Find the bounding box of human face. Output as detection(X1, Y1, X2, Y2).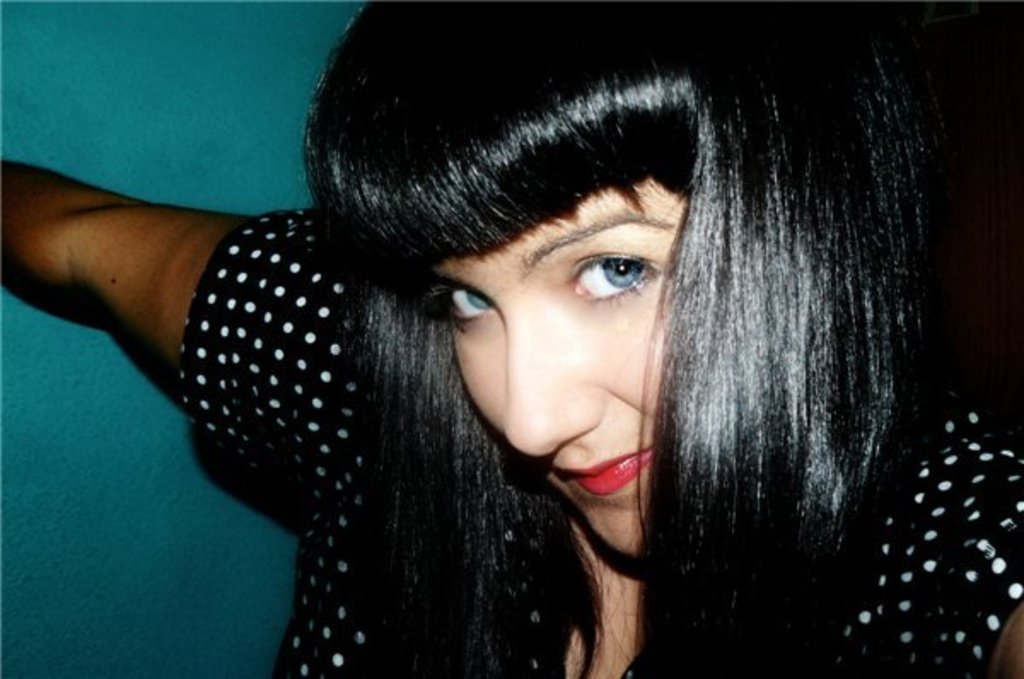
detection(425, 169, 689, 563).
